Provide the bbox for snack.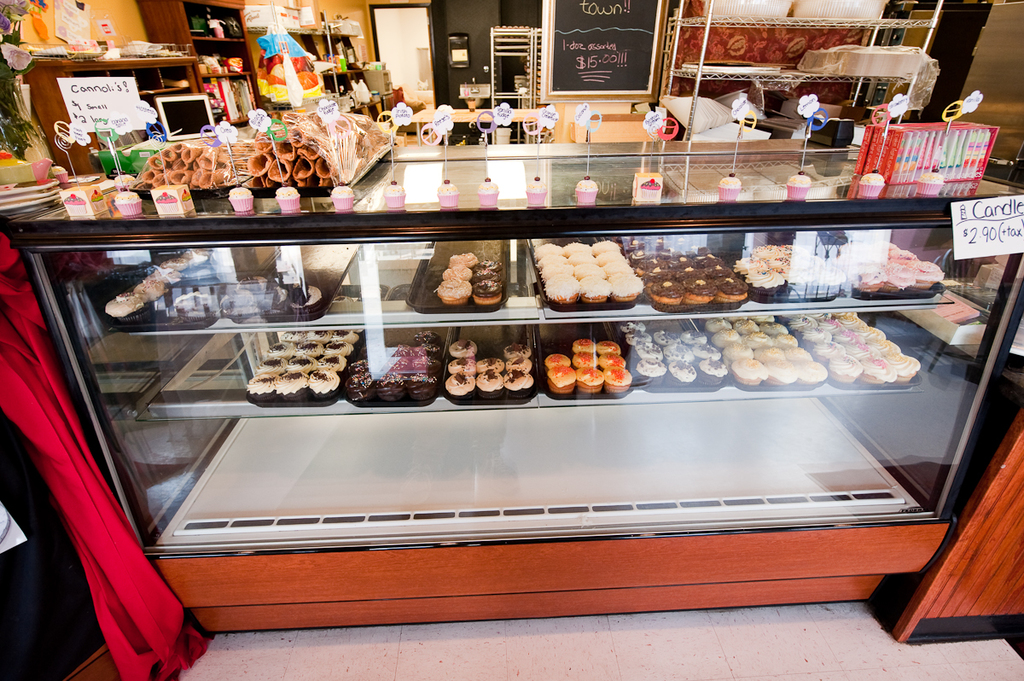
box(114, 172, 131, 194).
